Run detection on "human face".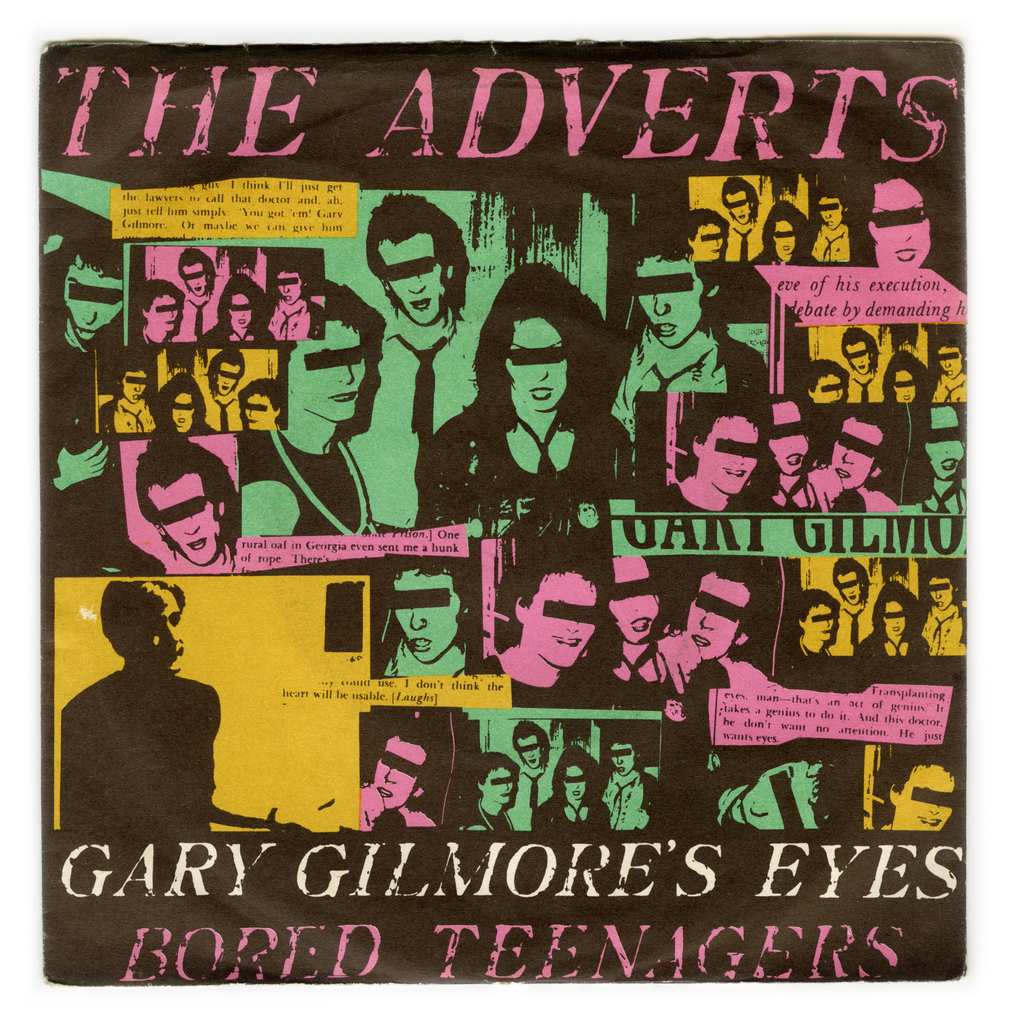
Result: (x1=243, y1=389, x2=271, y2=428).
